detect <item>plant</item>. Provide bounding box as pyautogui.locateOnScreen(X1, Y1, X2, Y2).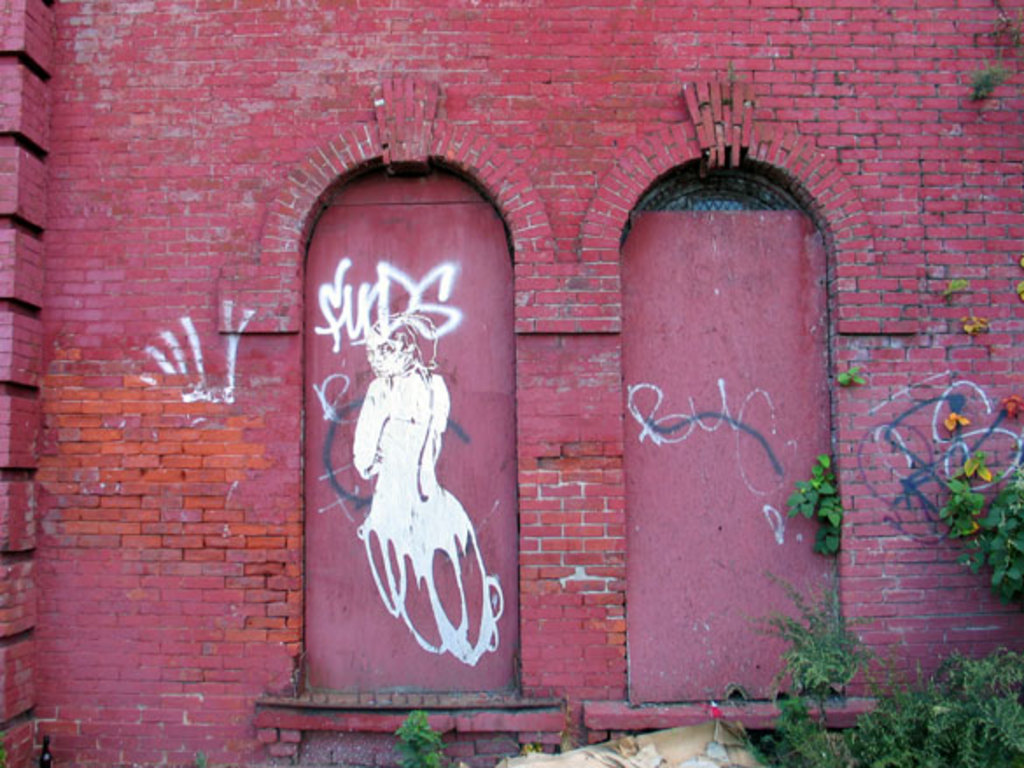
pyautogui.locateOnScreen(994, 383, 1022, 425).
